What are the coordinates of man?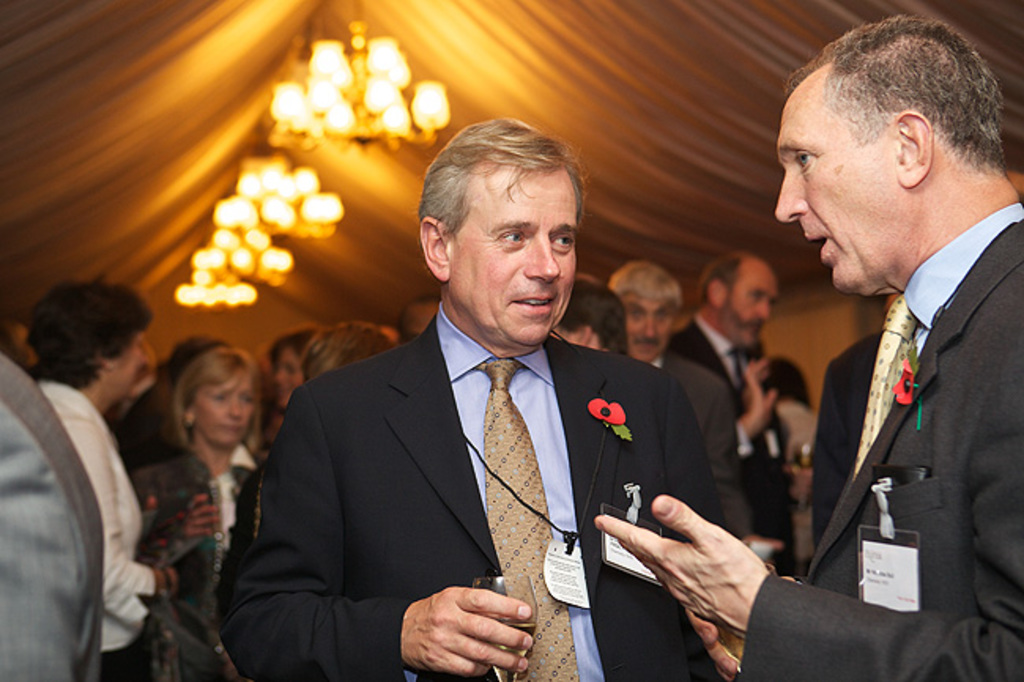
{"x1": 403, "y1": 293, "x2": 438, "y2": 340}.
